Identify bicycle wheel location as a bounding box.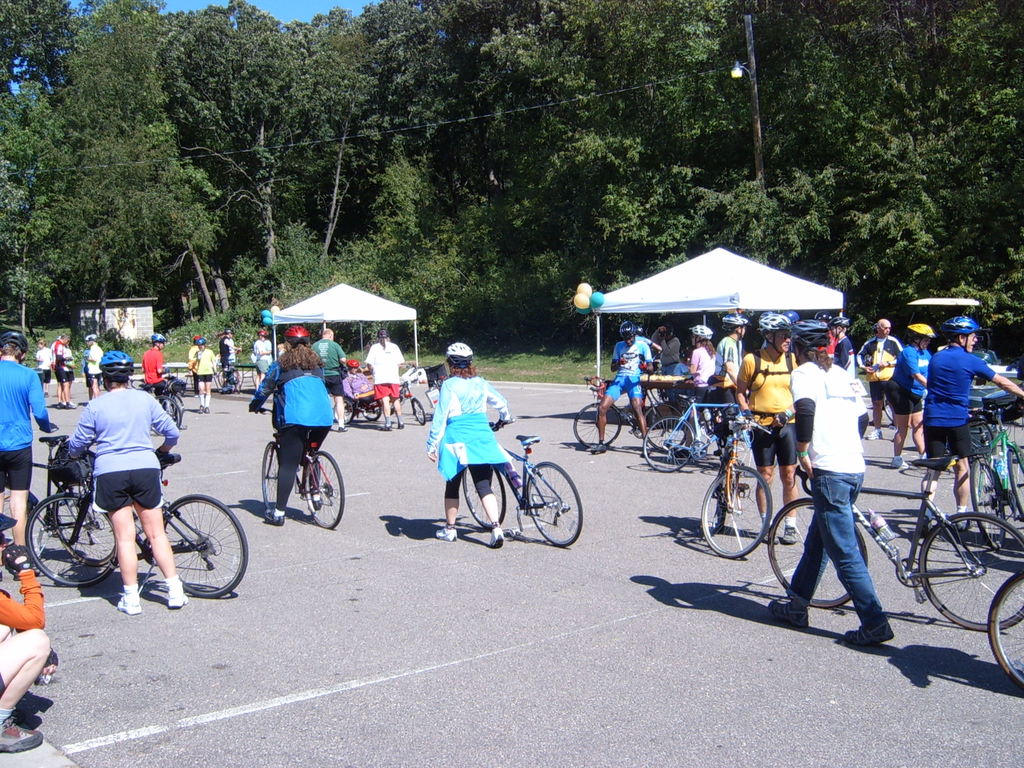
region(767, 497, 868, 610).
